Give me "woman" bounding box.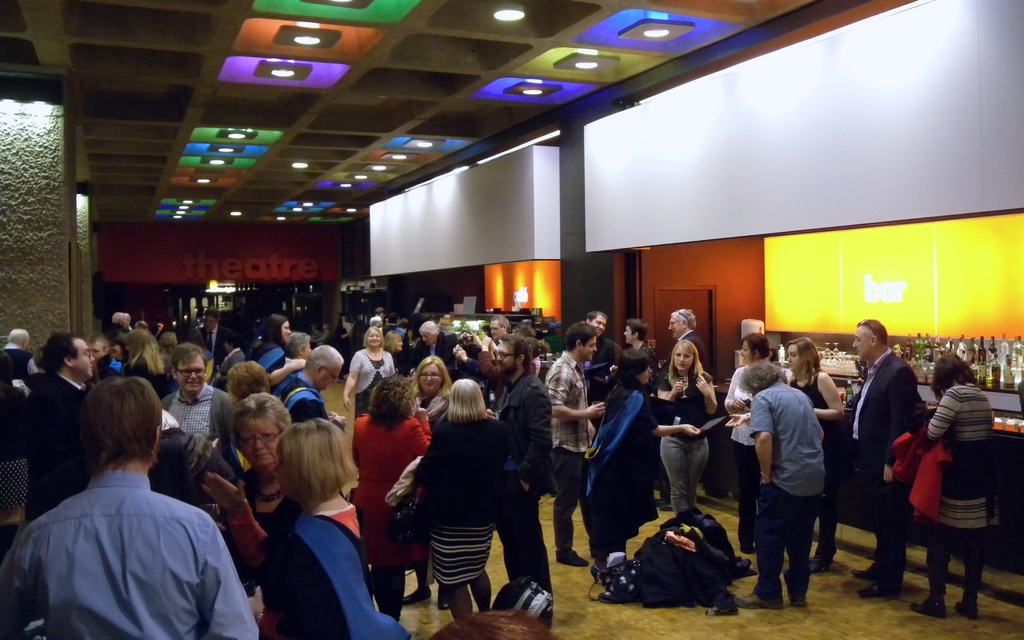
216/391/303/601.
